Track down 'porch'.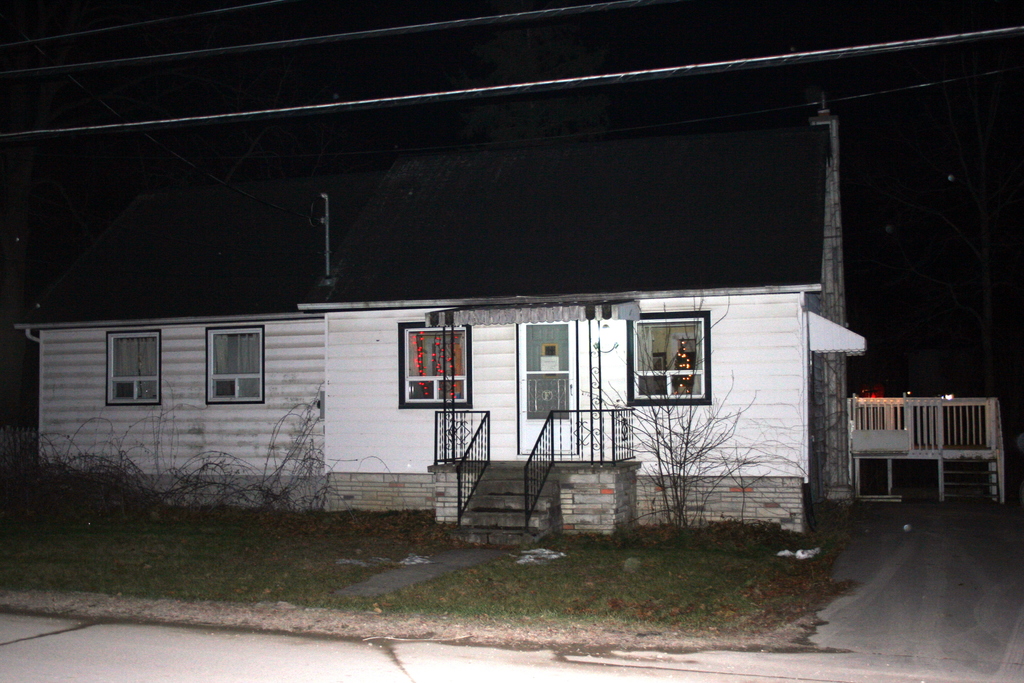
Tracked to (836, 385, 1023, 497).
